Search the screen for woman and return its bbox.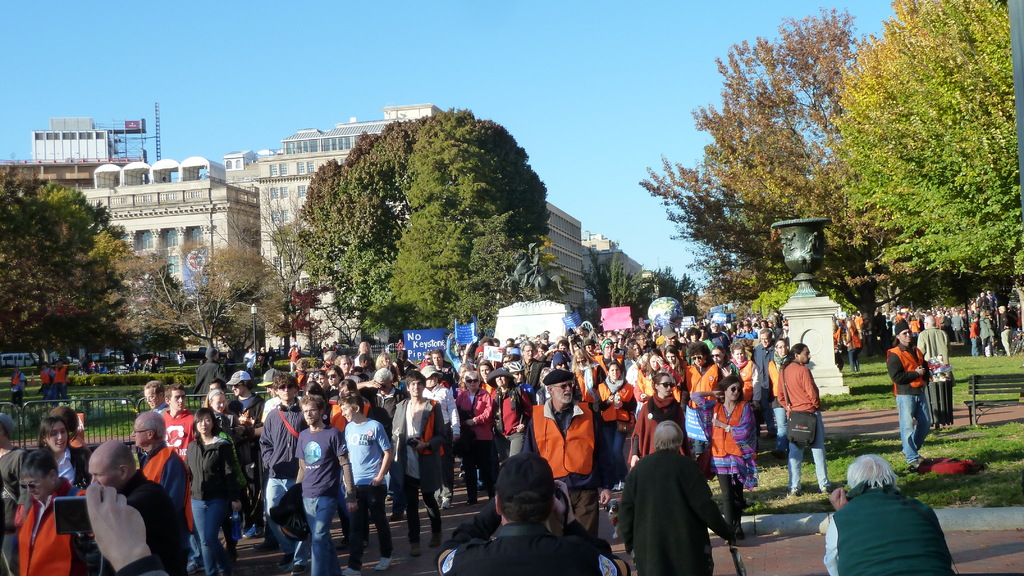
Found: select_region(329, 377, 379, 552).
